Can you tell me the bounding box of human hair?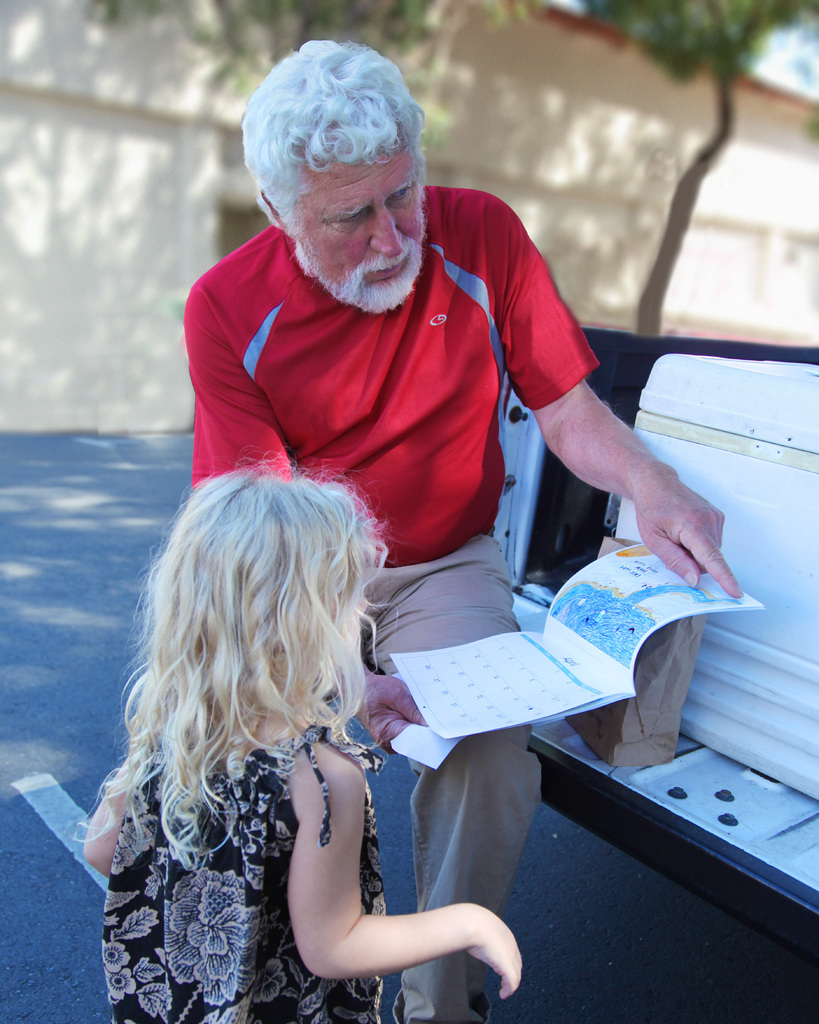
<region>87, 461, 395, 854</region>.
